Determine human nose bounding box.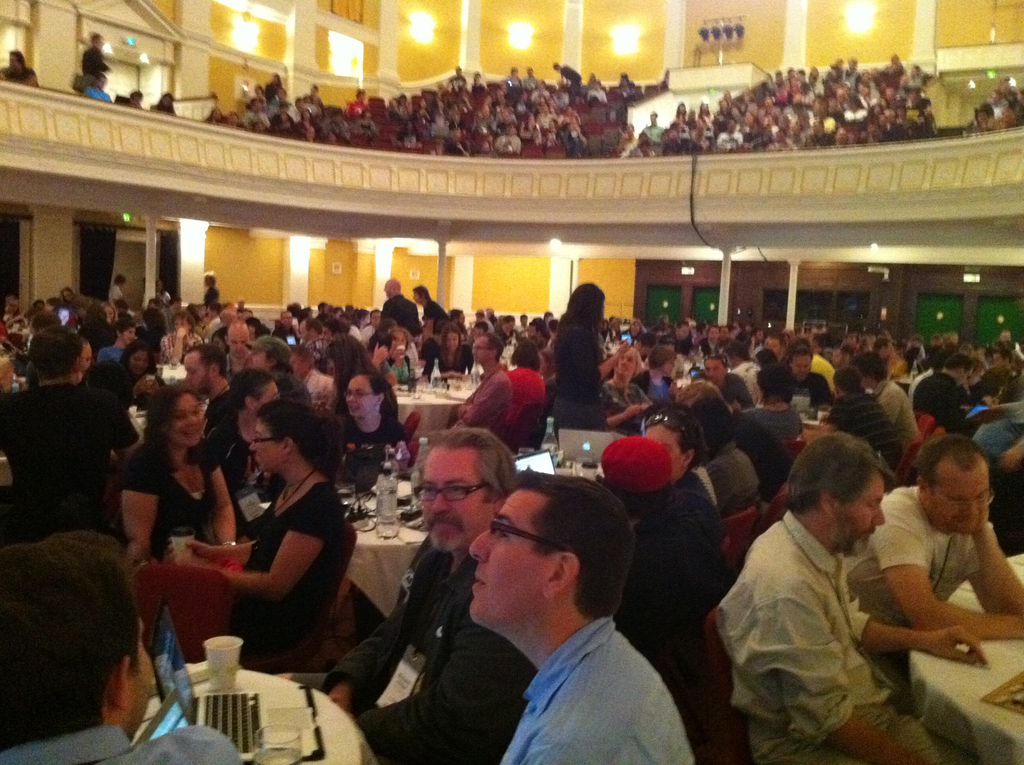
Determined: left=184, top=417, right=195, bottom=430.
